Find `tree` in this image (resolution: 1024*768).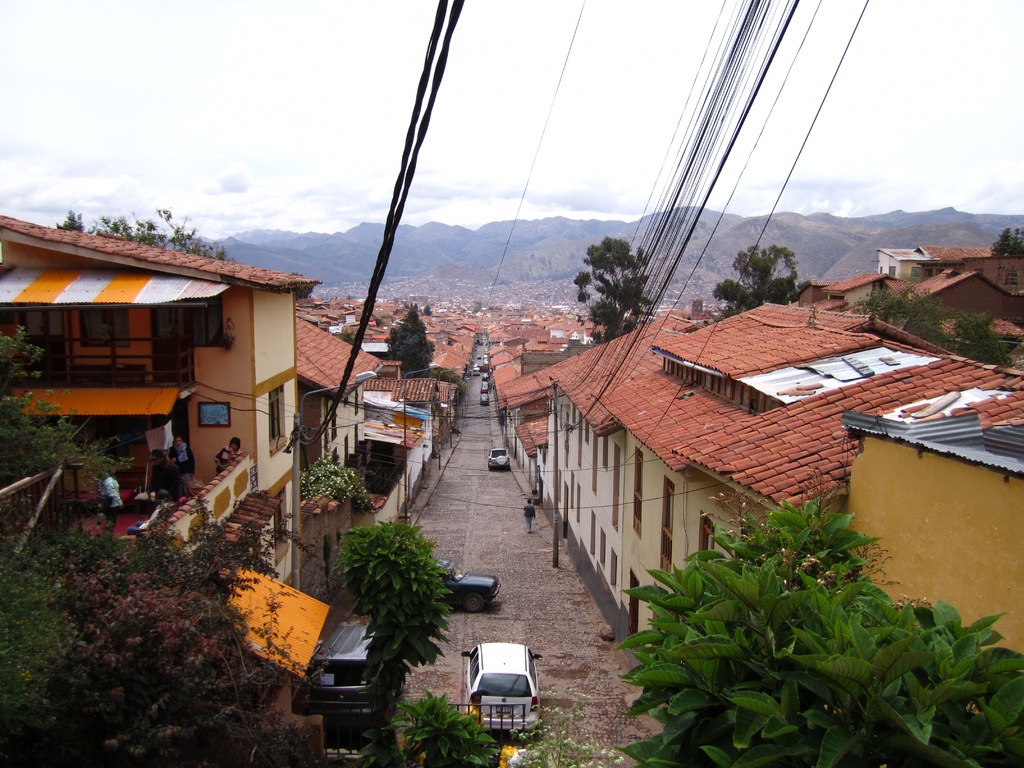
[997, 220, 1023, 259].
